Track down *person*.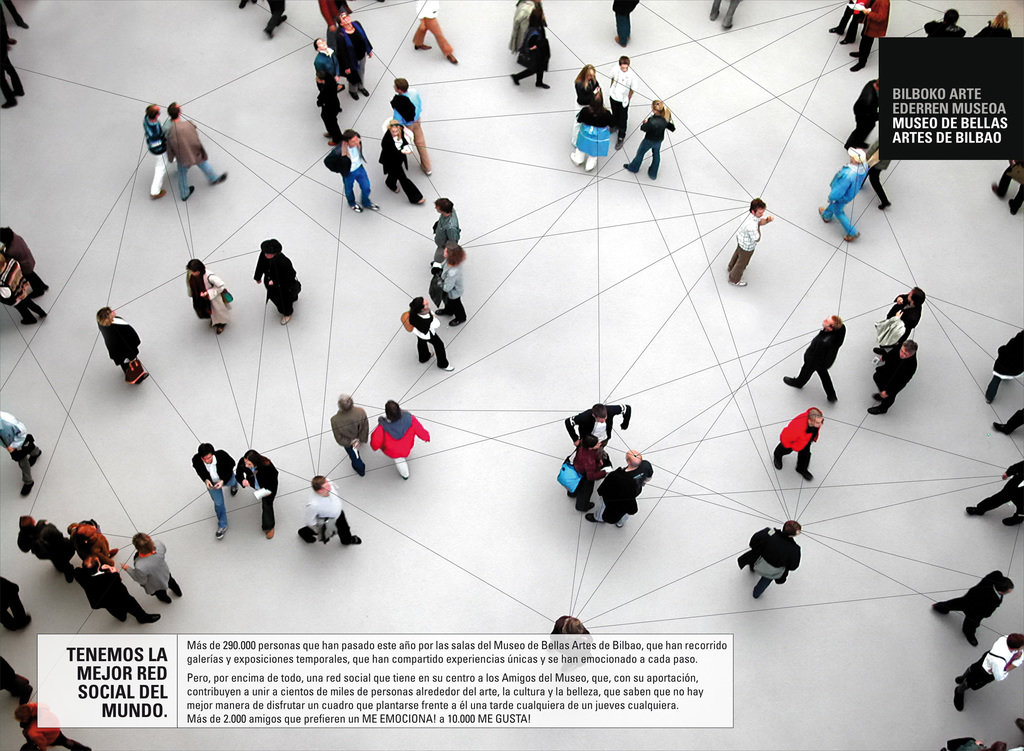
Tracked to bbox=(121, 529, 180, 605).
